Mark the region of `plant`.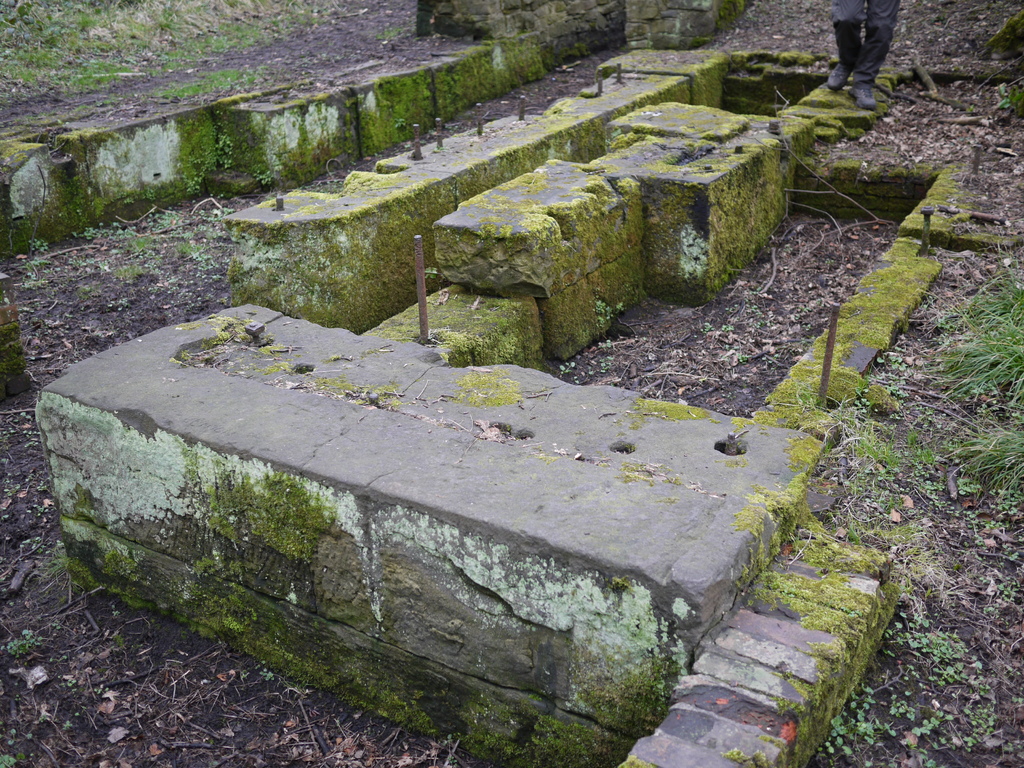
Region: crop(77, 217, 133, 242).
